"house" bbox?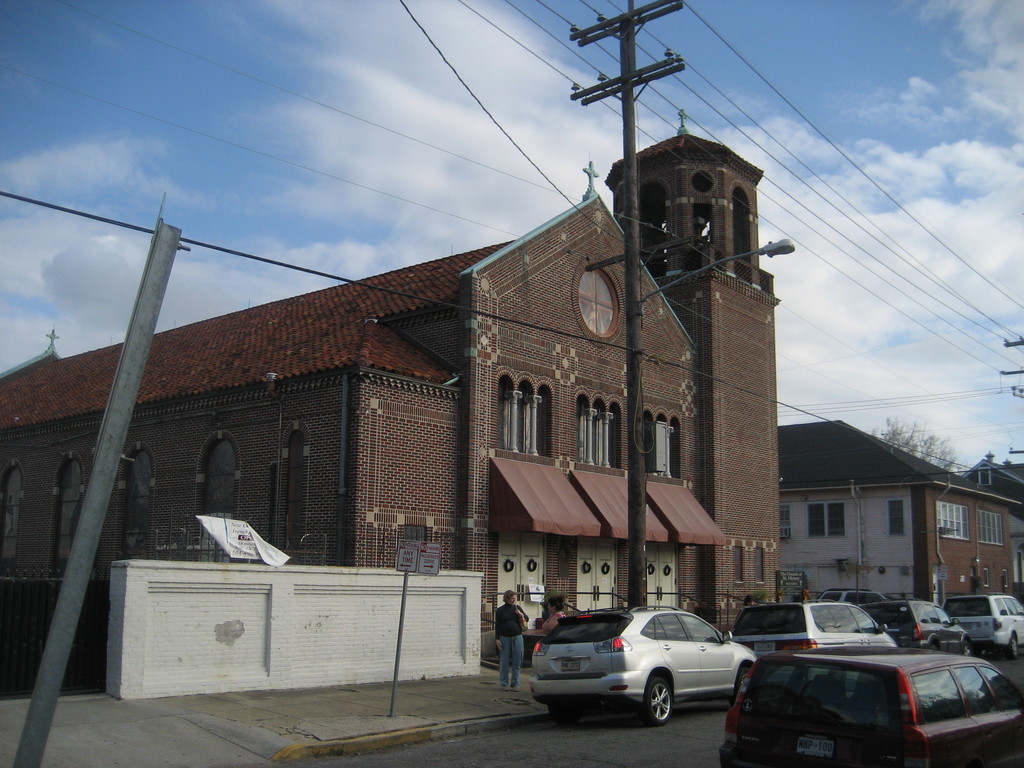
box=[4, 113, 772, 653]
